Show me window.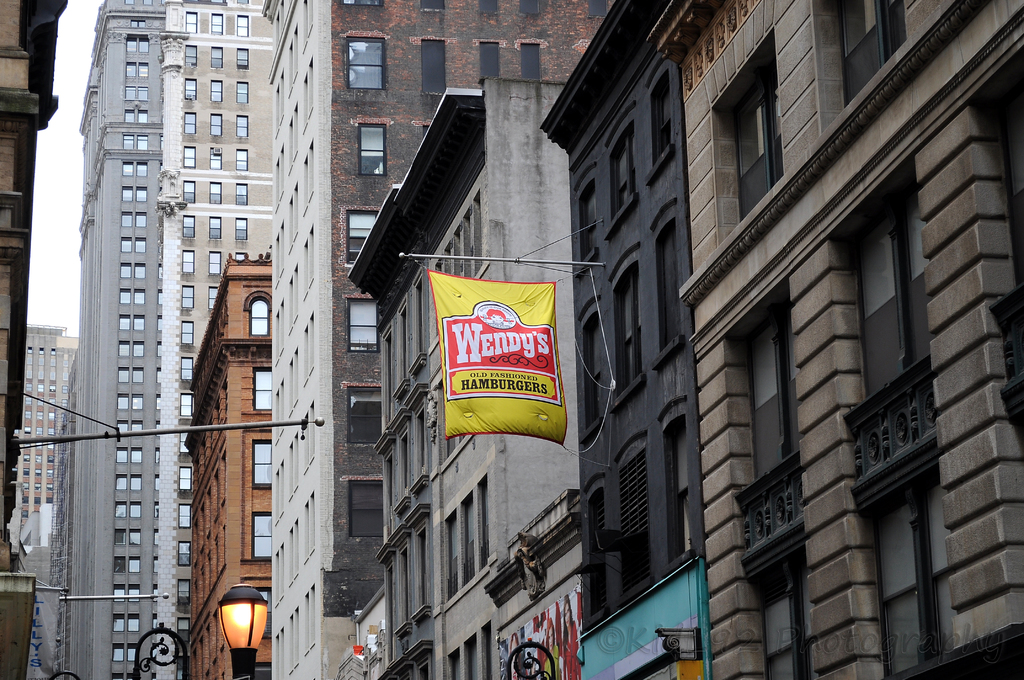
window is here: box=[114, 499, 140, 517].
